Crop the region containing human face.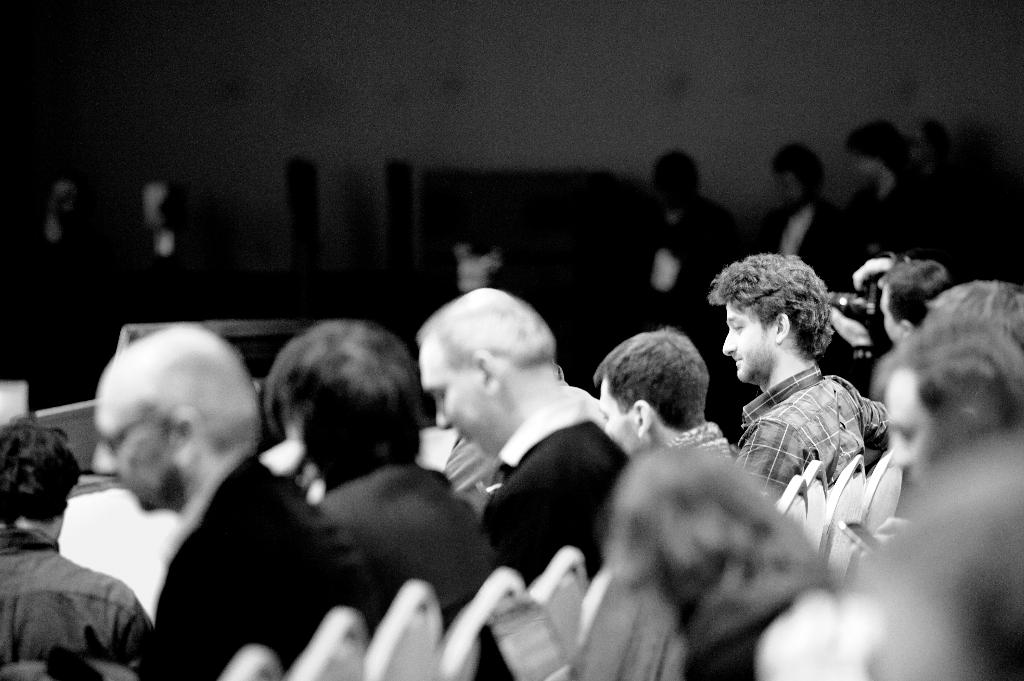
Crop region: {"x1": 594, "y1": 376, "x2": 639, "y2": 461}.
